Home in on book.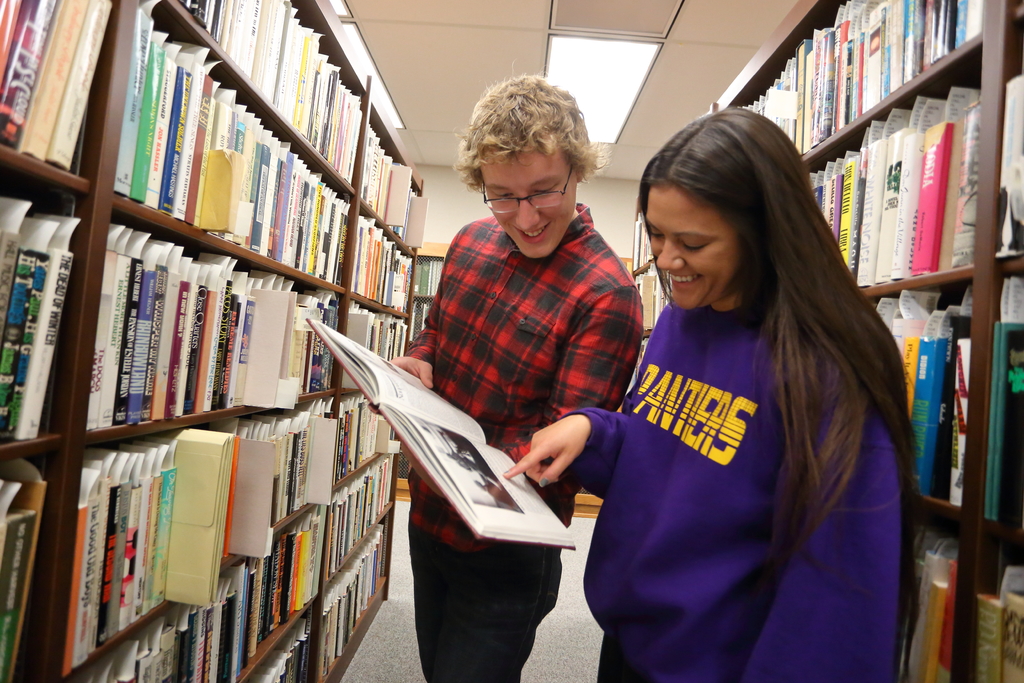
Homed in at (303,316,577,550).
